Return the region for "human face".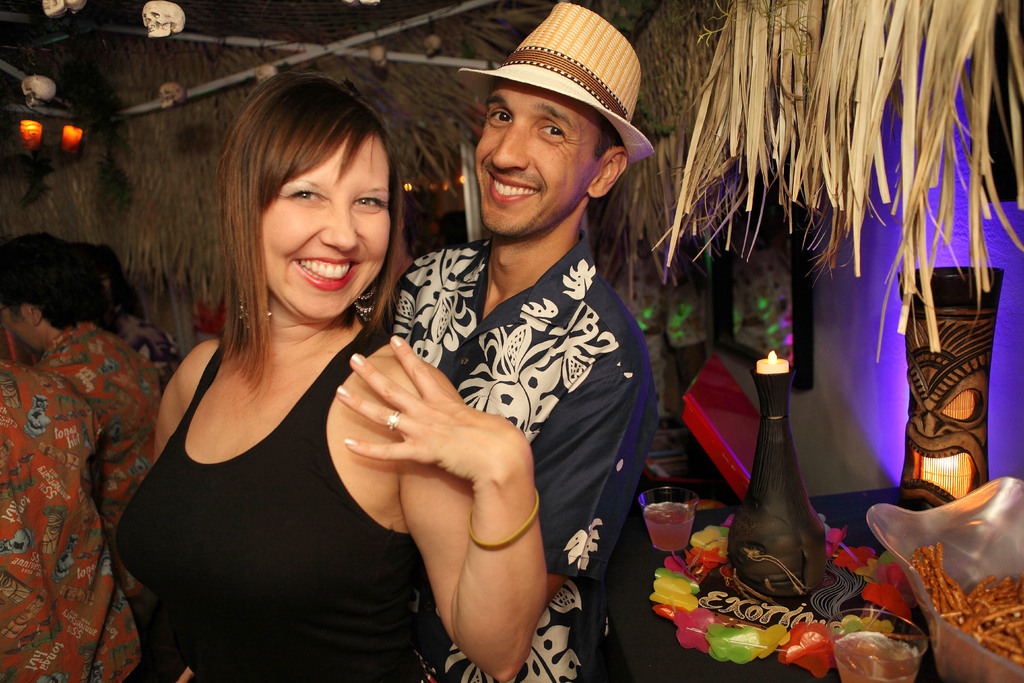
476, 78, 601, 233.
